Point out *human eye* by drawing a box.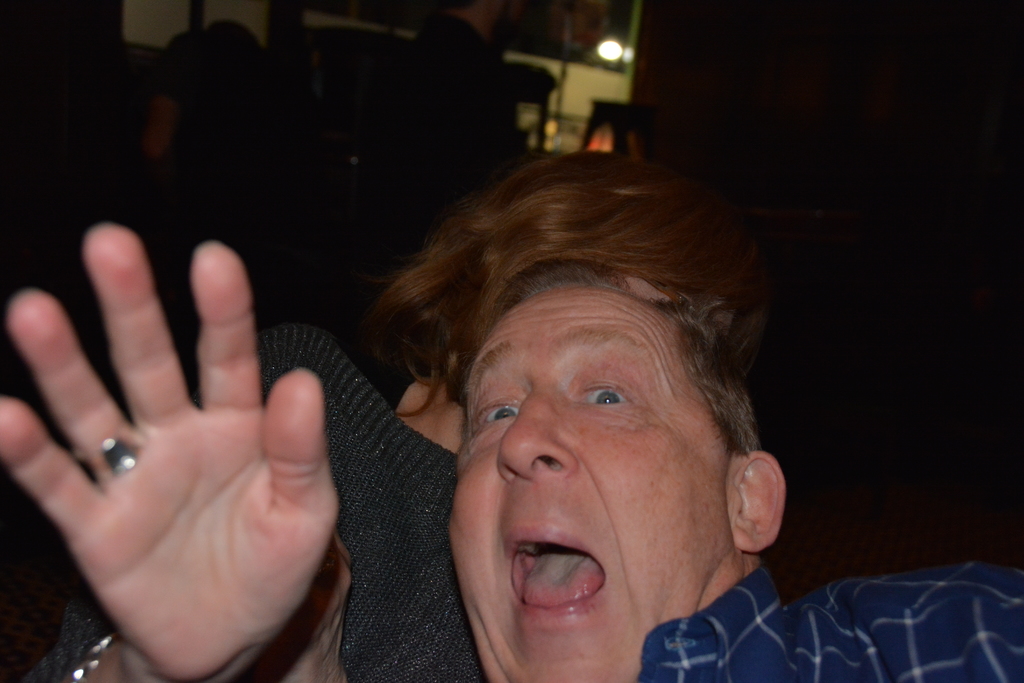
575:379:630:407.
